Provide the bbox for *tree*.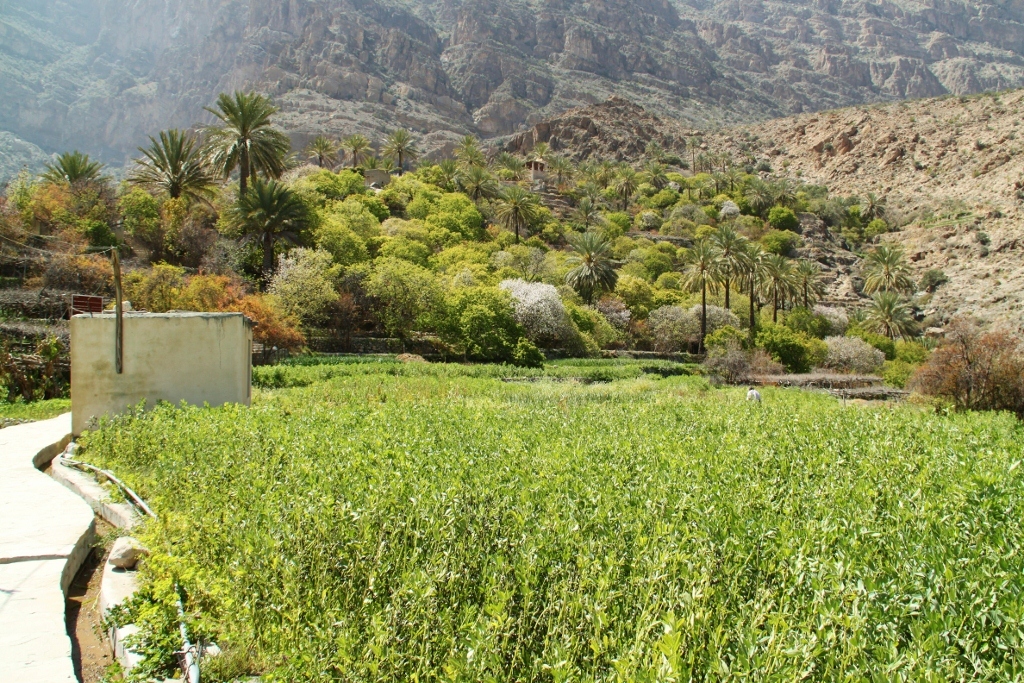
locate(391, 129, 416, 168).
